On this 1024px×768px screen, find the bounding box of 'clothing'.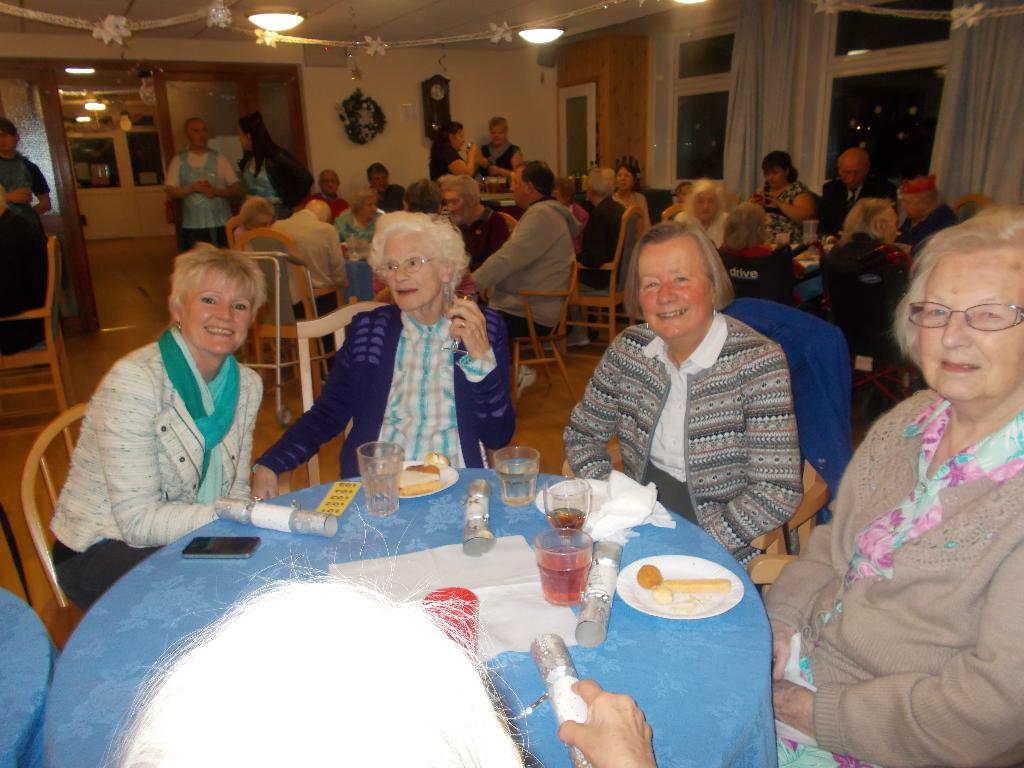
Bounding box: <box>819,238,912,349</box>.
